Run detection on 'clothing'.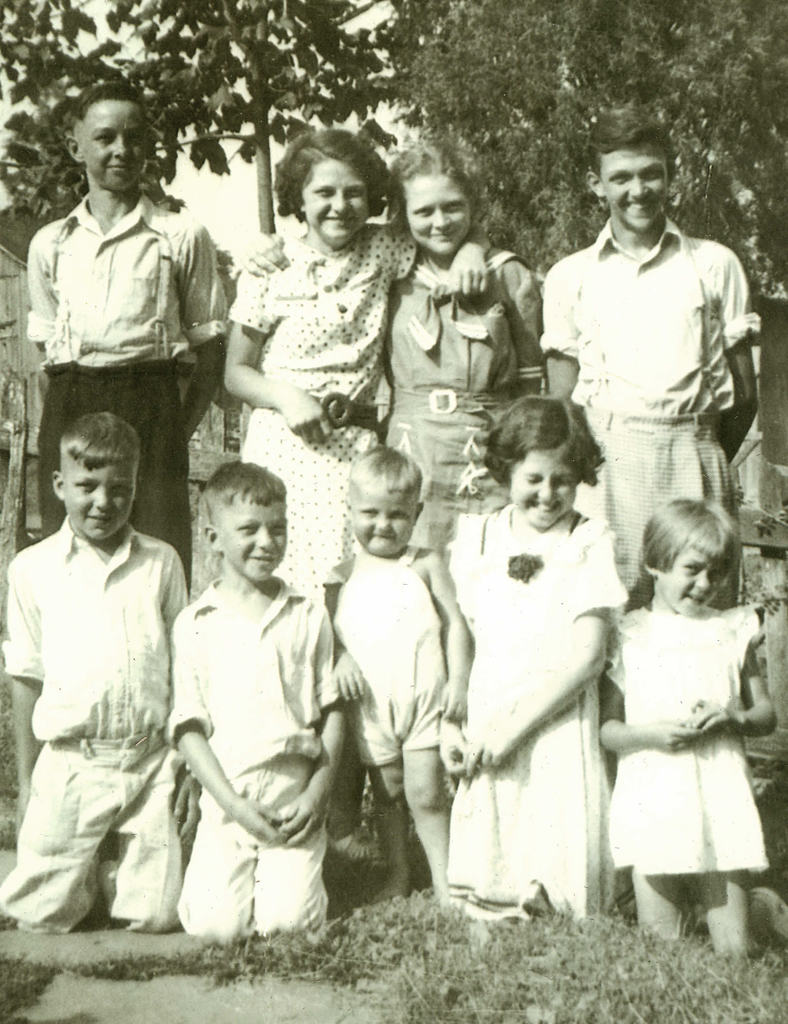
Result: crop(156, 574, 344, 938).
